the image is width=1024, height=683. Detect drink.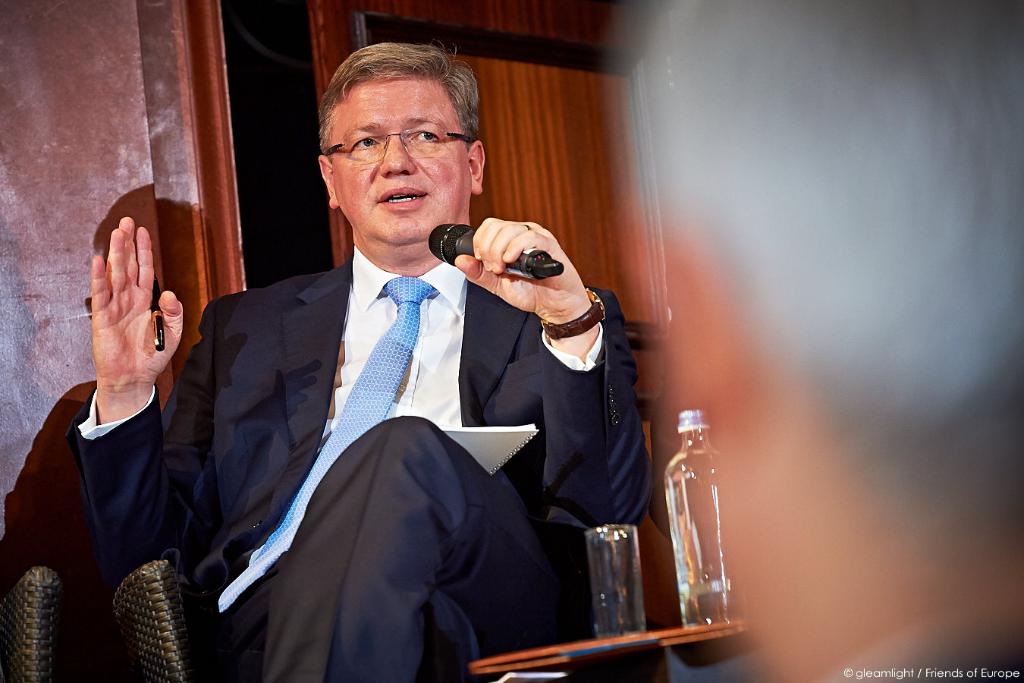
Detection: [658, 400, 738, 651].
